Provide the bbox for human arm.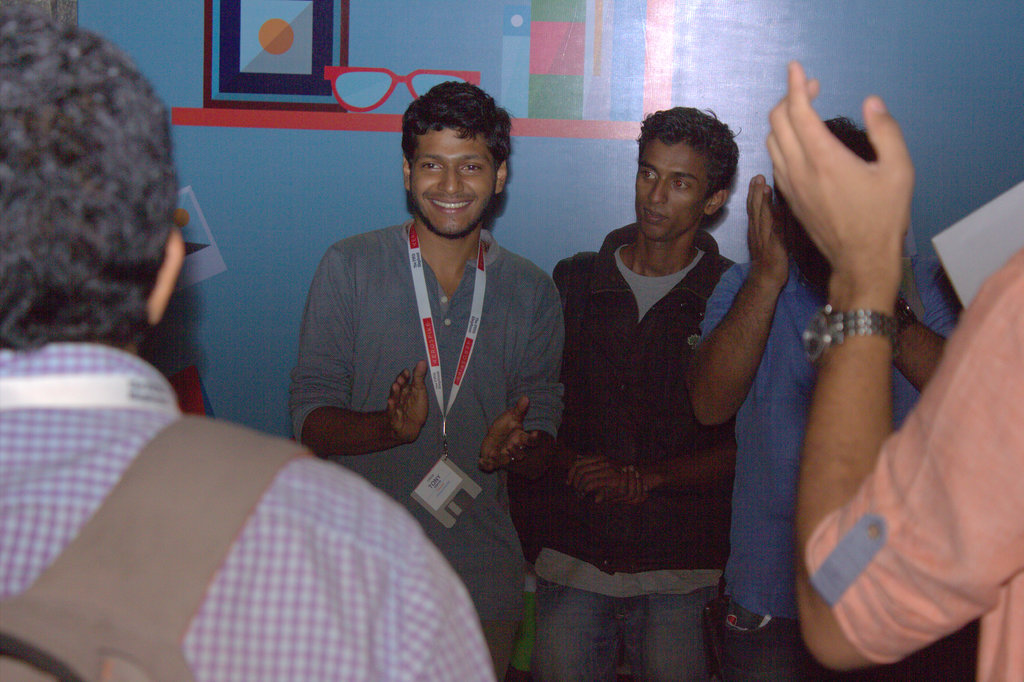
<bbox>474, 262, 561, 475</bbox>.
